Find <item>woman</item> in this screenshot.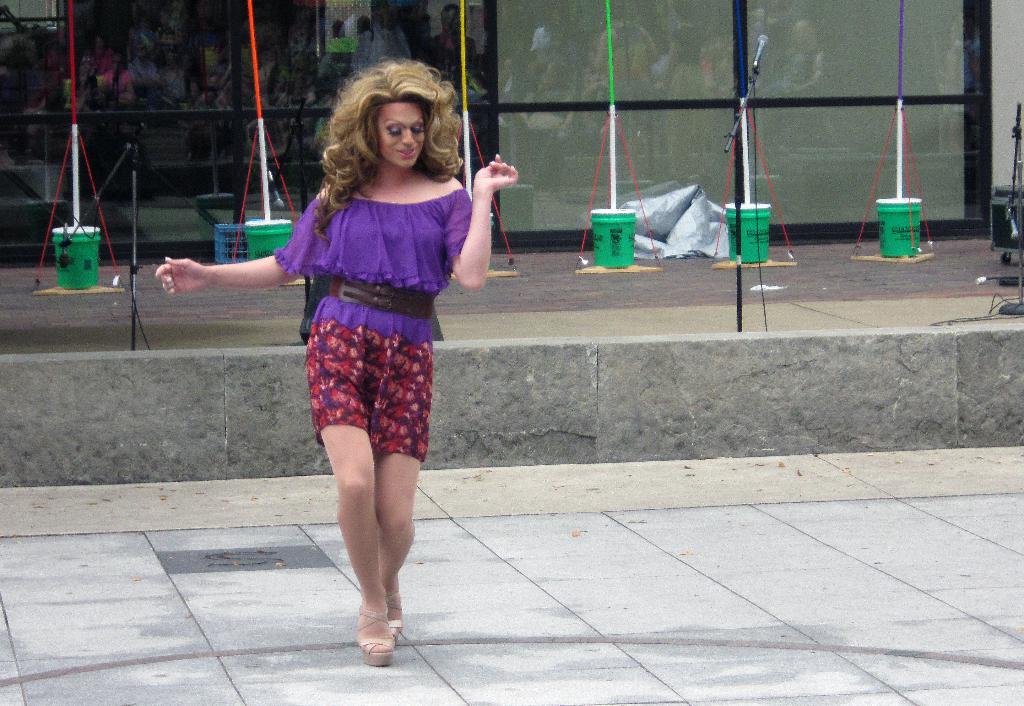
The bounding box for <item>woman</item> is <box>236,72,497,643</box>.
